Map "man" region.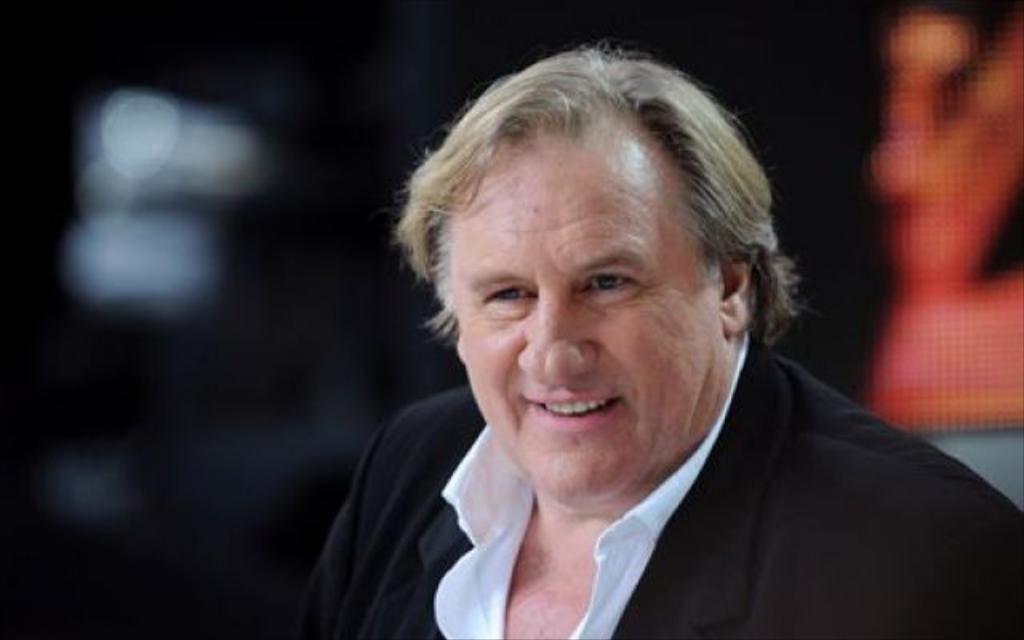
Mapped to select_region(251, 40, 1011, 637).
